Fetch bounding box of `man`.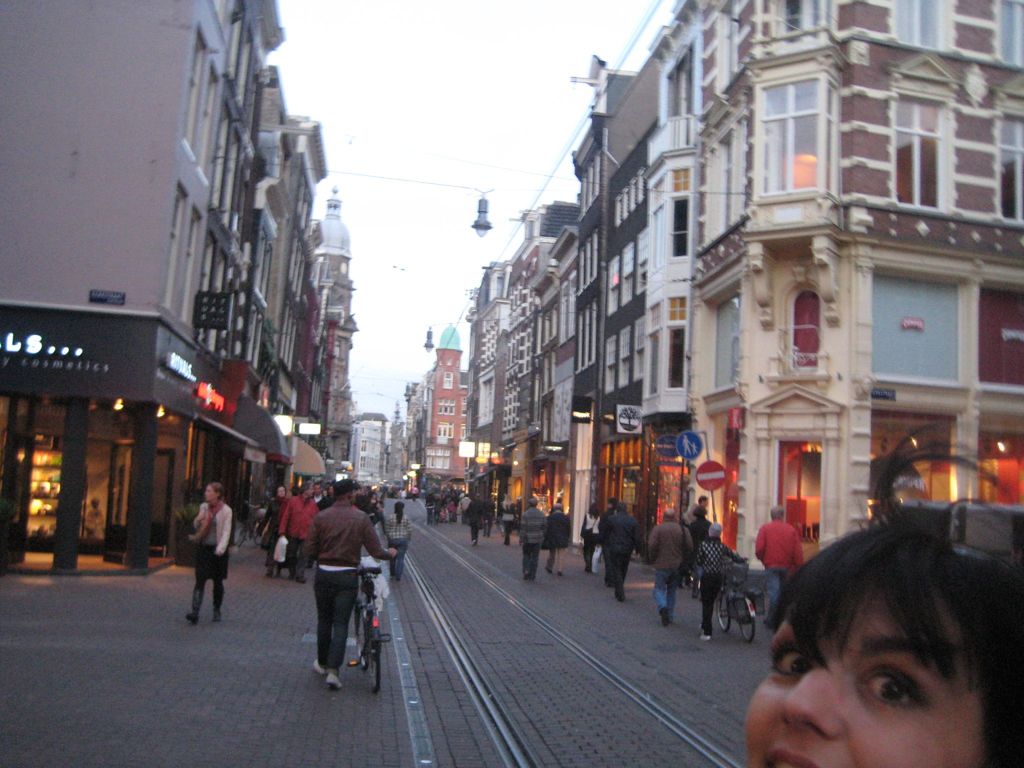
Bbox: <region>689, 506, 714, 552</region>.
